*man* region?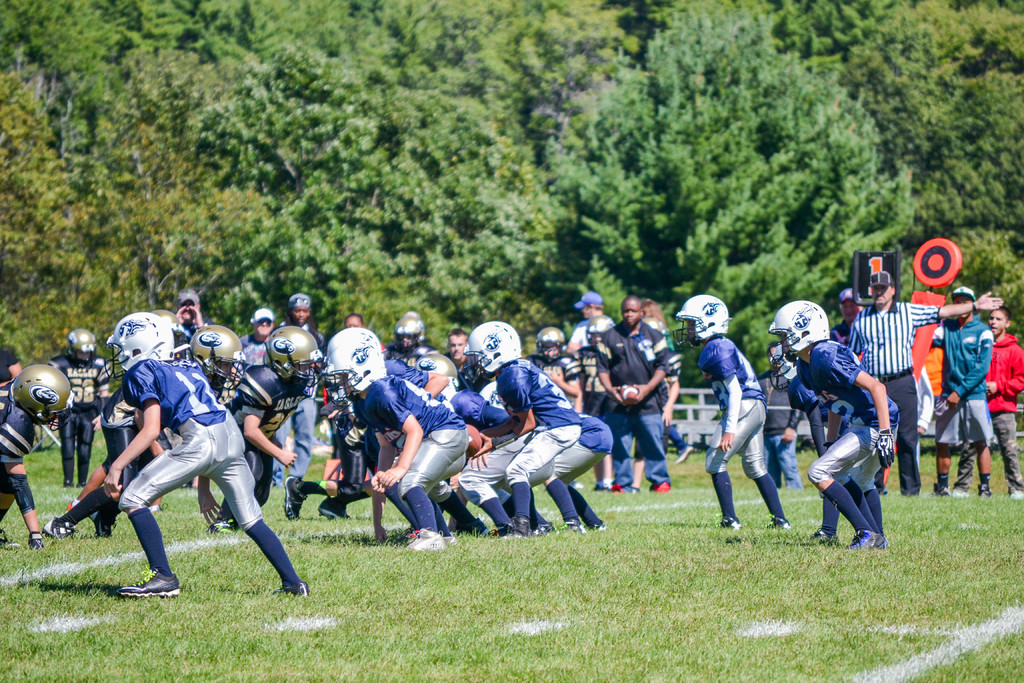
detection(100, 310, 311, 599)
